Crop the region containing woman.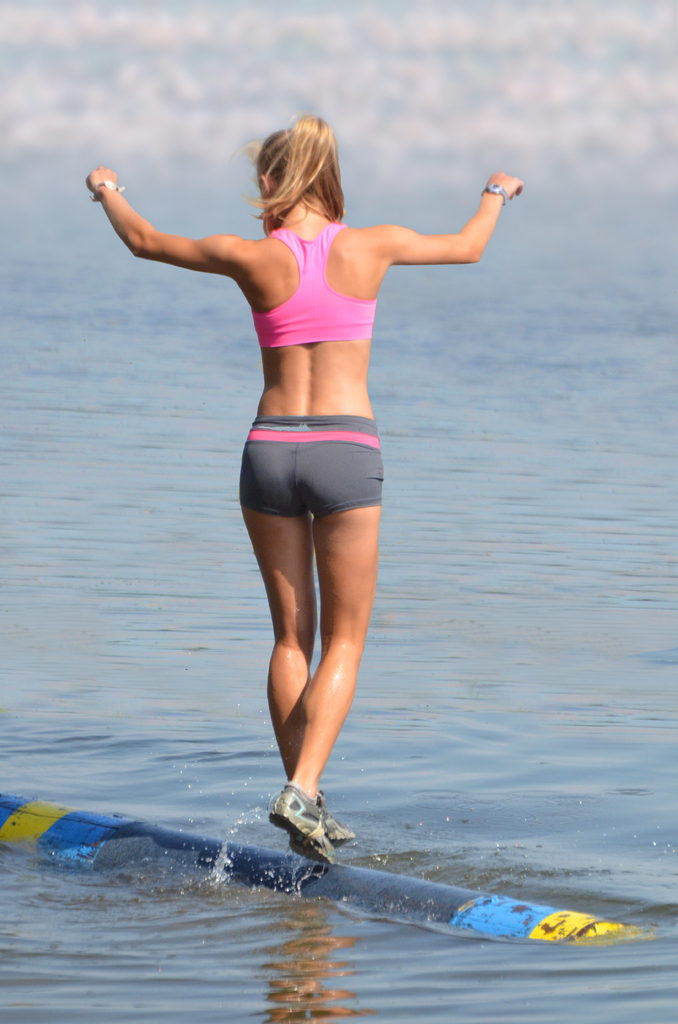
Crop region: pyautogui.locateOnScreen(92, 154, 549, 924).
